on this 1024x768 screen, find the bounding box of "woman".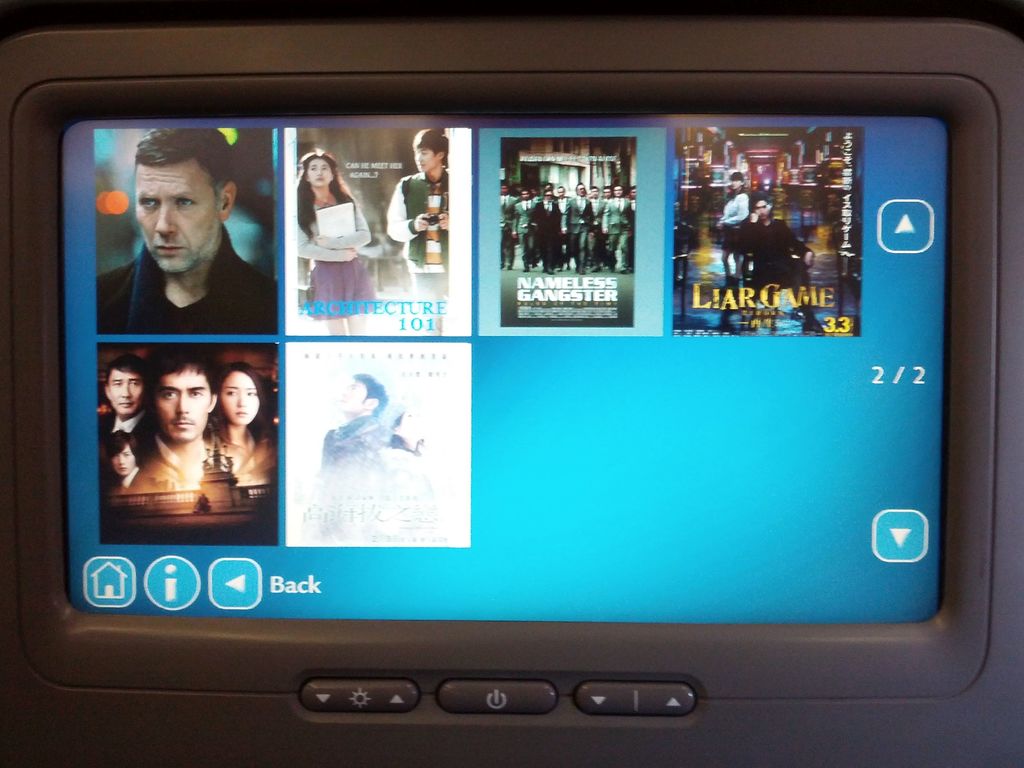
Bounding box: [214,358,273,476].
